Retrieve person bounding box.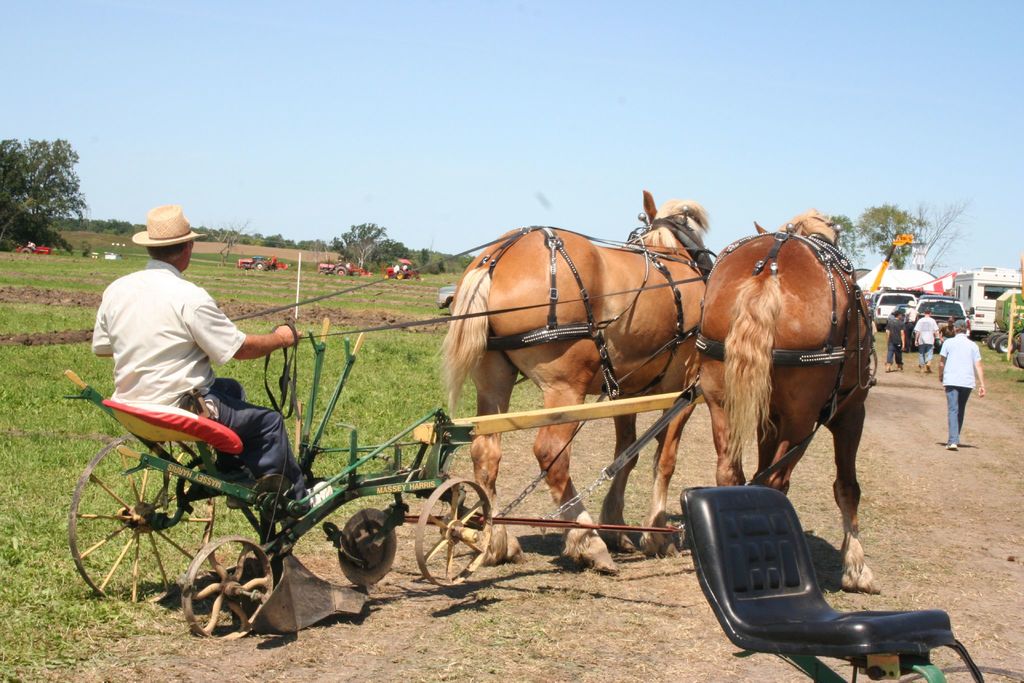
Bounding box: 883 309 904 372.
